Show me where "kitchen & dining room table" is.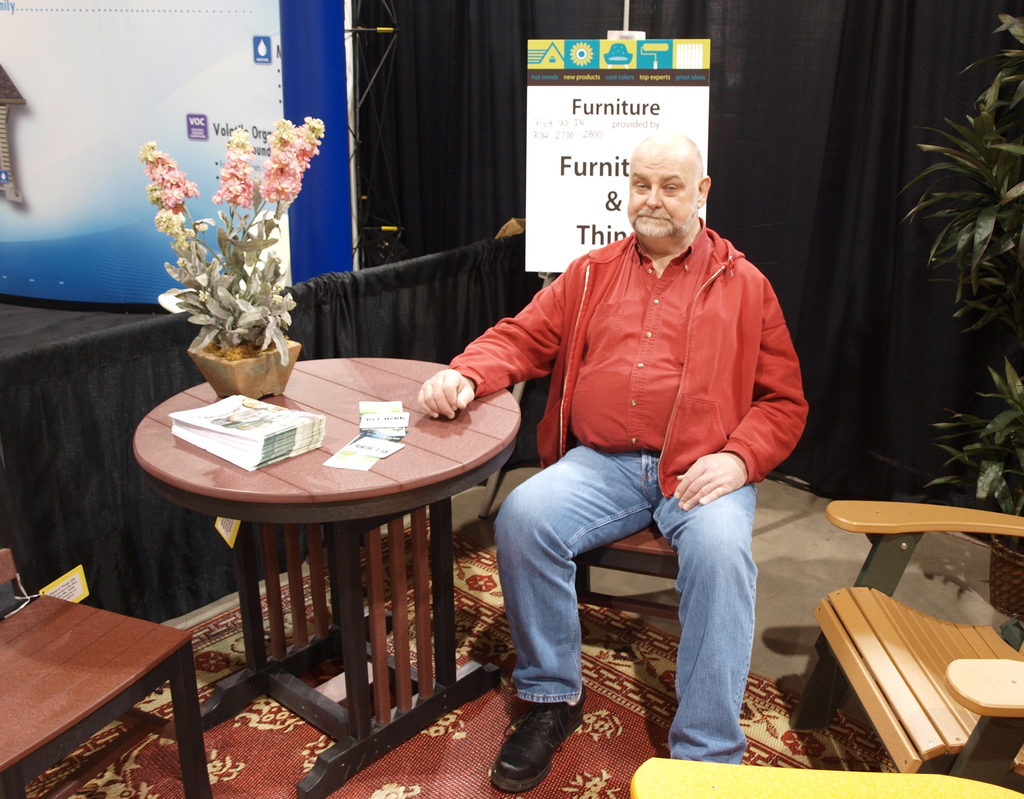
"kitchen & dining room table" is at bbox=[111, 349, 529, 742].
